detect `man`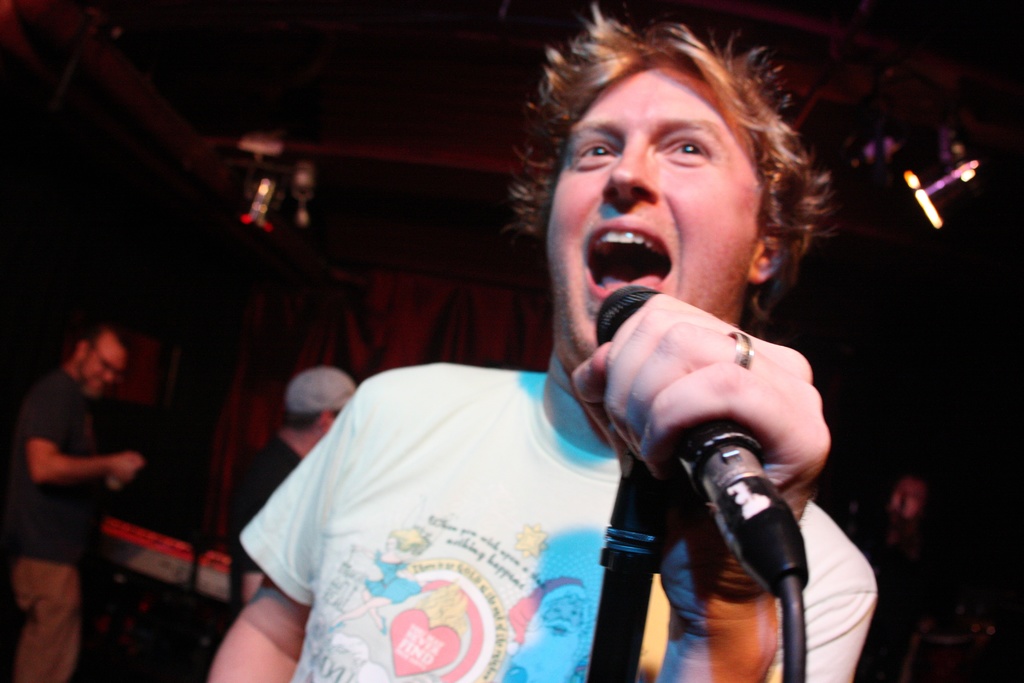
<region>250, 25, 925, 670</region>
